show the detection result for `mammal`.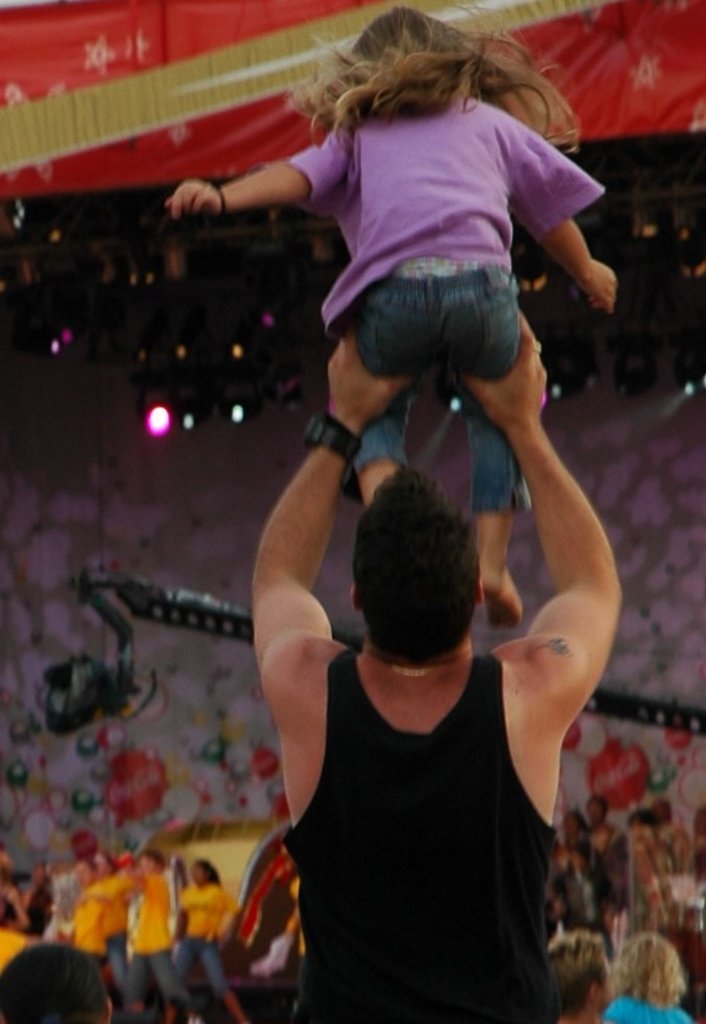
box=[213, 335, 616, 1006].
